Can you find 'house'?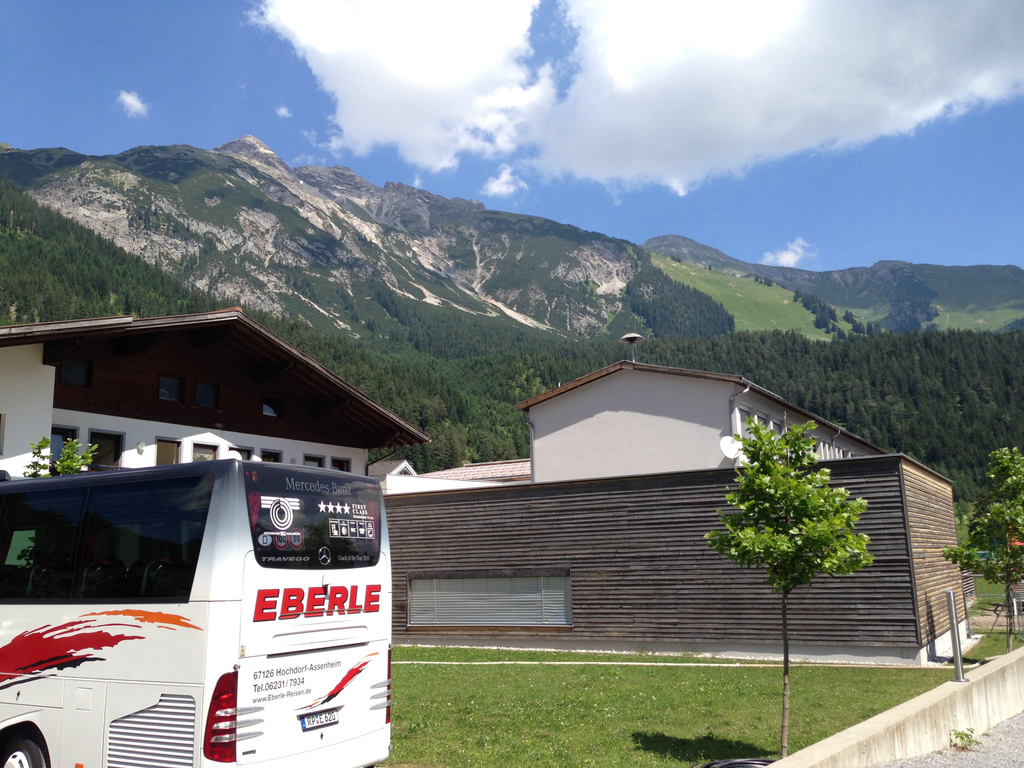
Yes, bounding box: crop(376, 362, 982, 673).
